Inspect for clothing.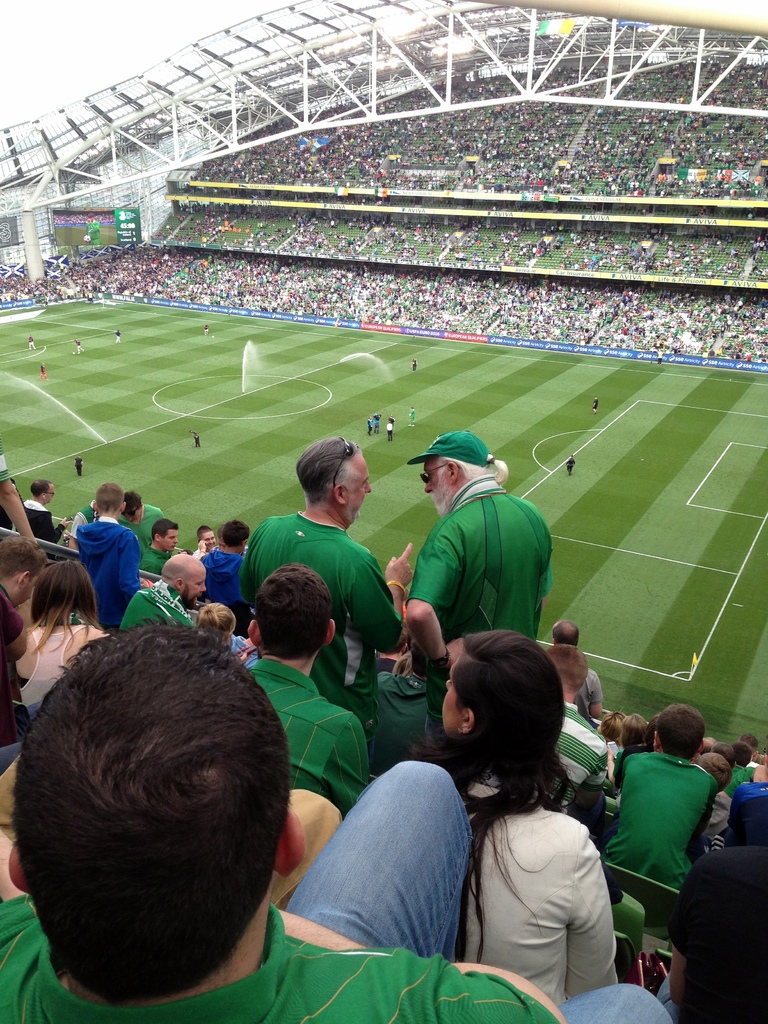
Inspection: (left=72, top=522, right=136, bottom=626).
